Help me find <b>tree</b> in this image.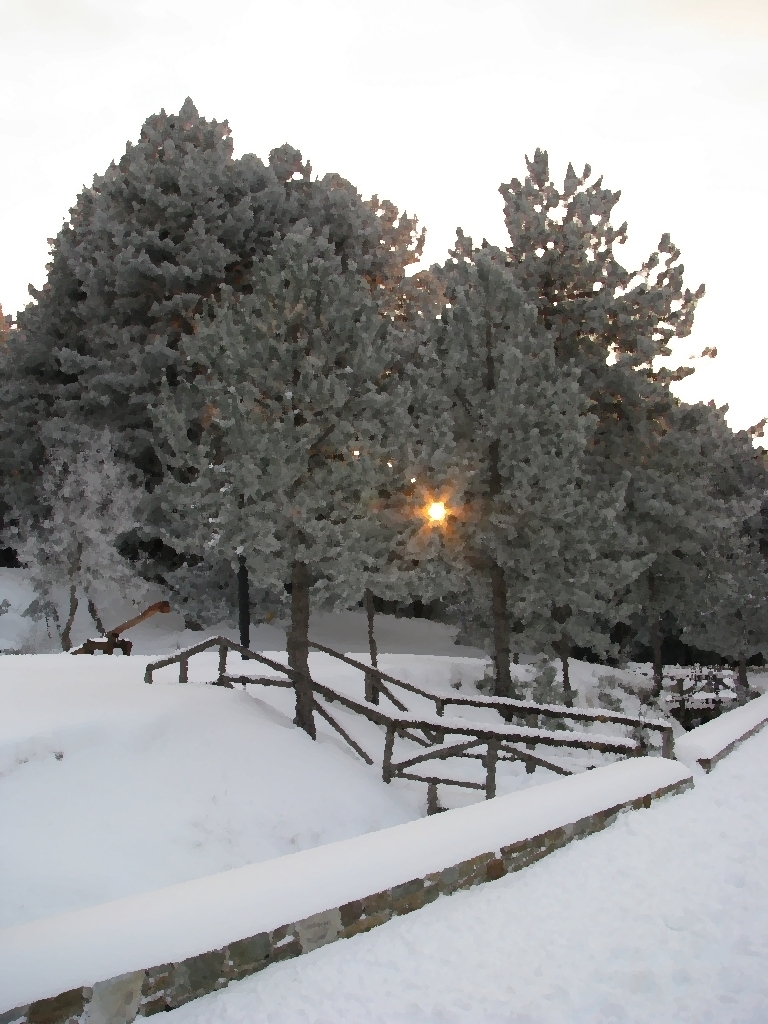
Found it: locate(153, 219, 486, 756).
